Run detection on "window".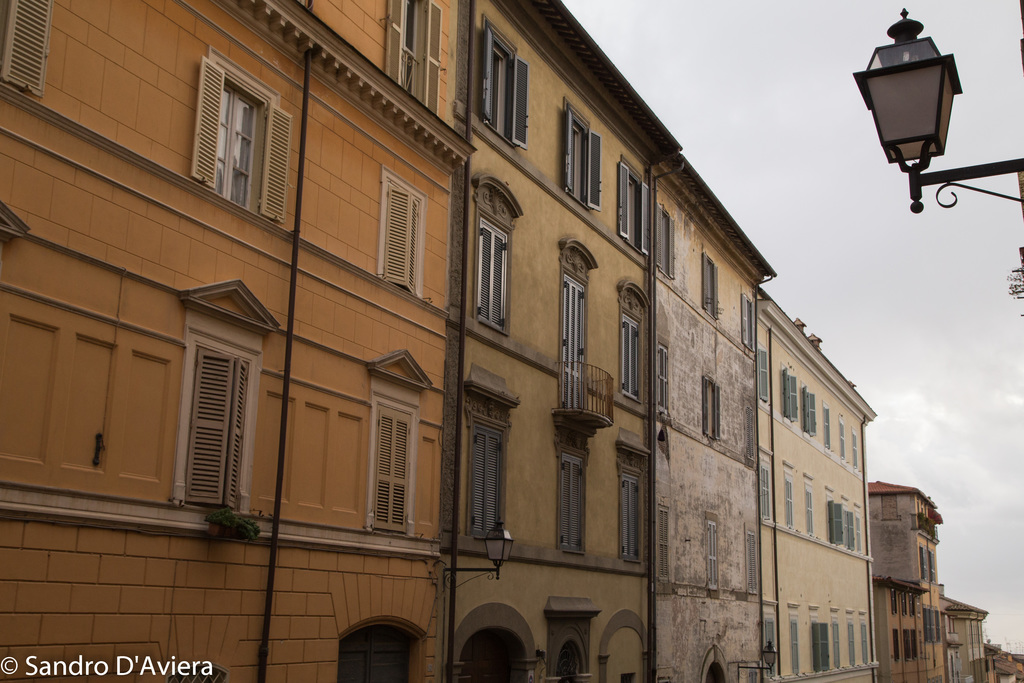
Result: (left=655, top=330, right=675, bottom=420).
